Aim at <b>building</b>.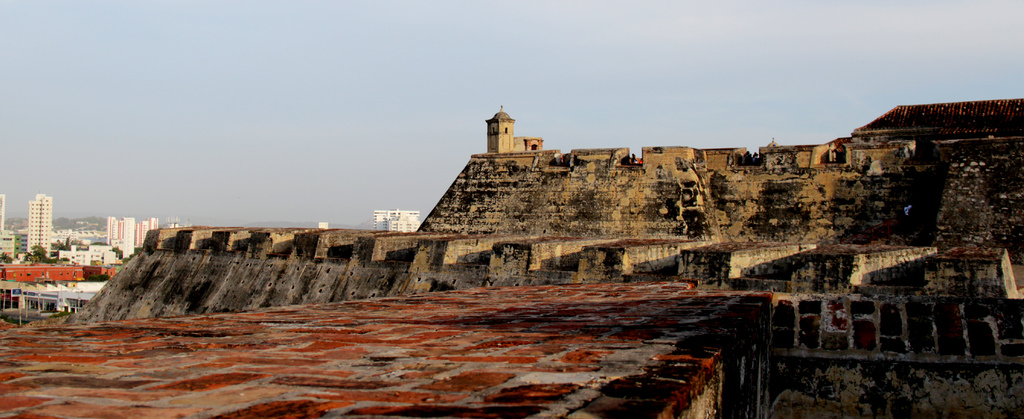
Aimed at 28,192,54,255.
